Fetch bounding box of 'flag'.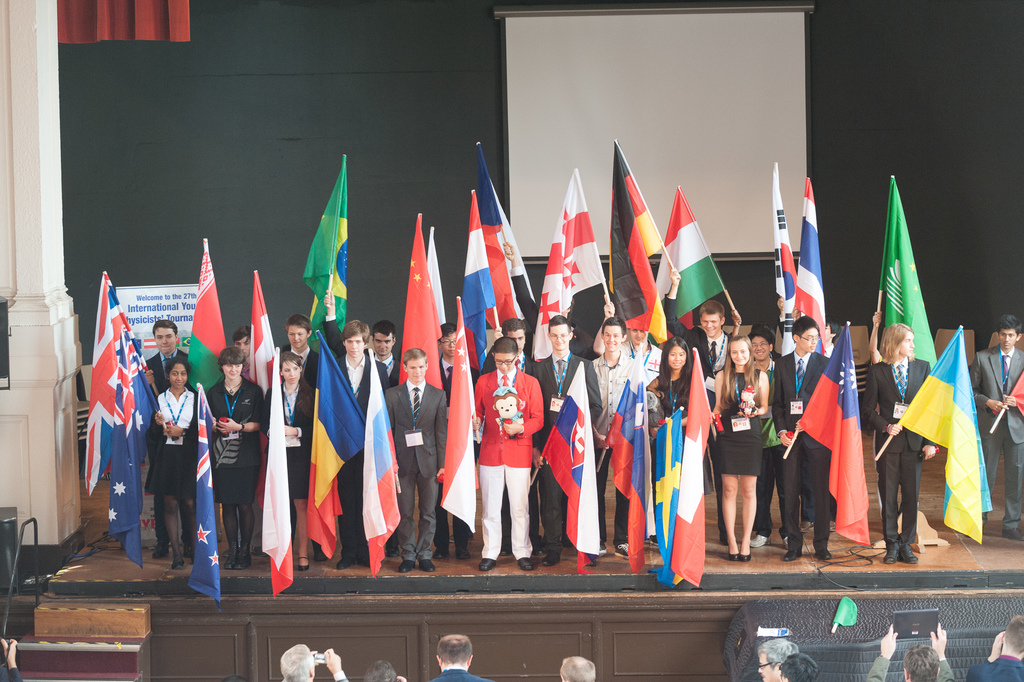
Bbox: crop(184, 381, 225, 603).
